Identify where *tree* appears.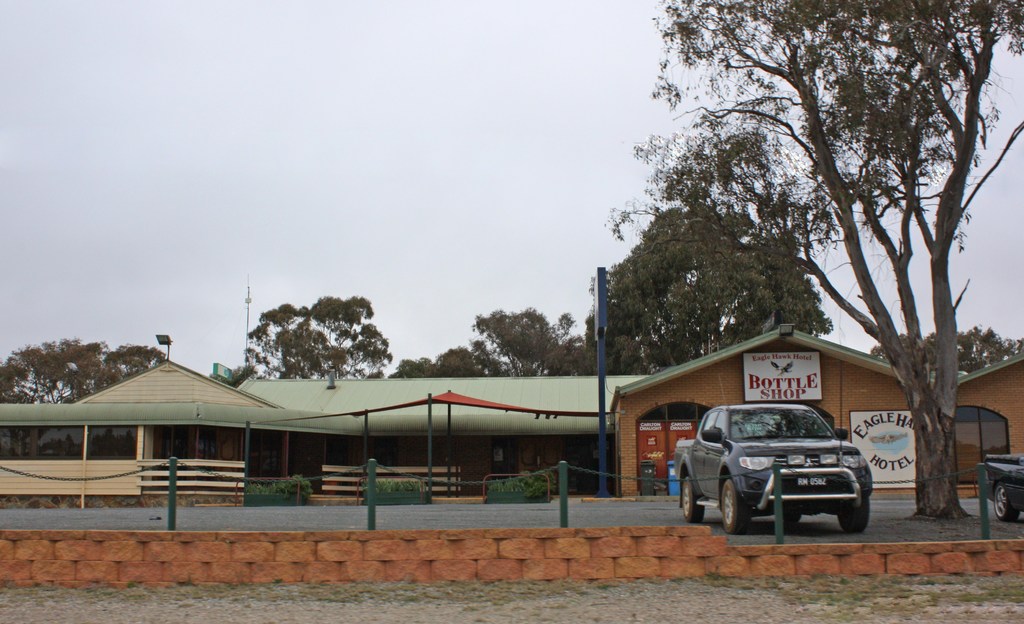
Appears at <region>204, 365, 255, 391</region>.
